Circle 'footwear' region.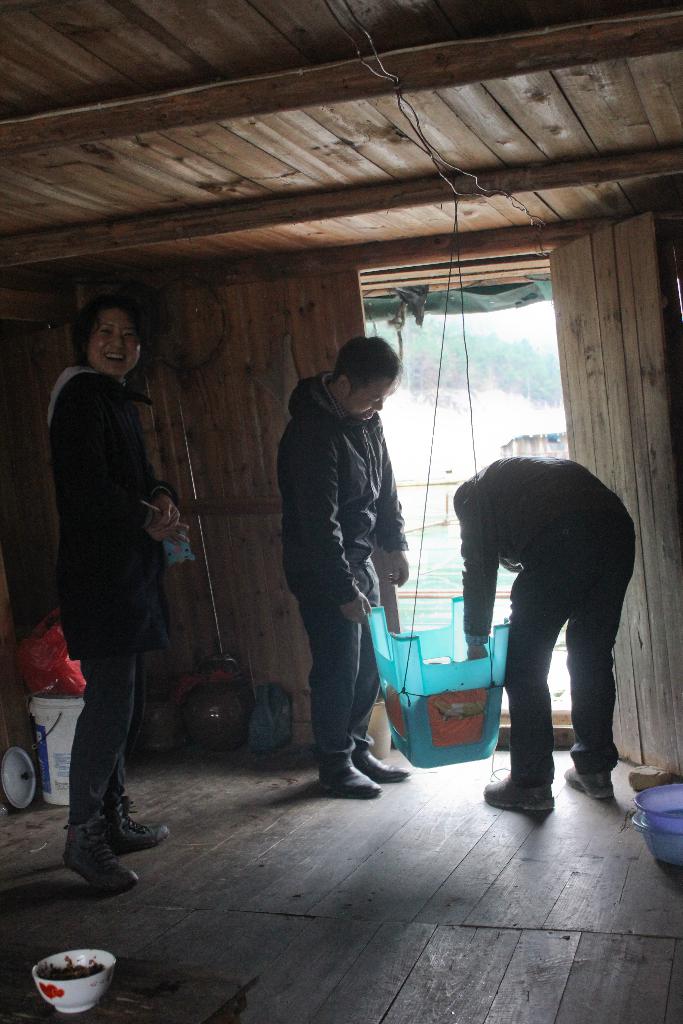
Region: <box>50,799,148,902</box>.
